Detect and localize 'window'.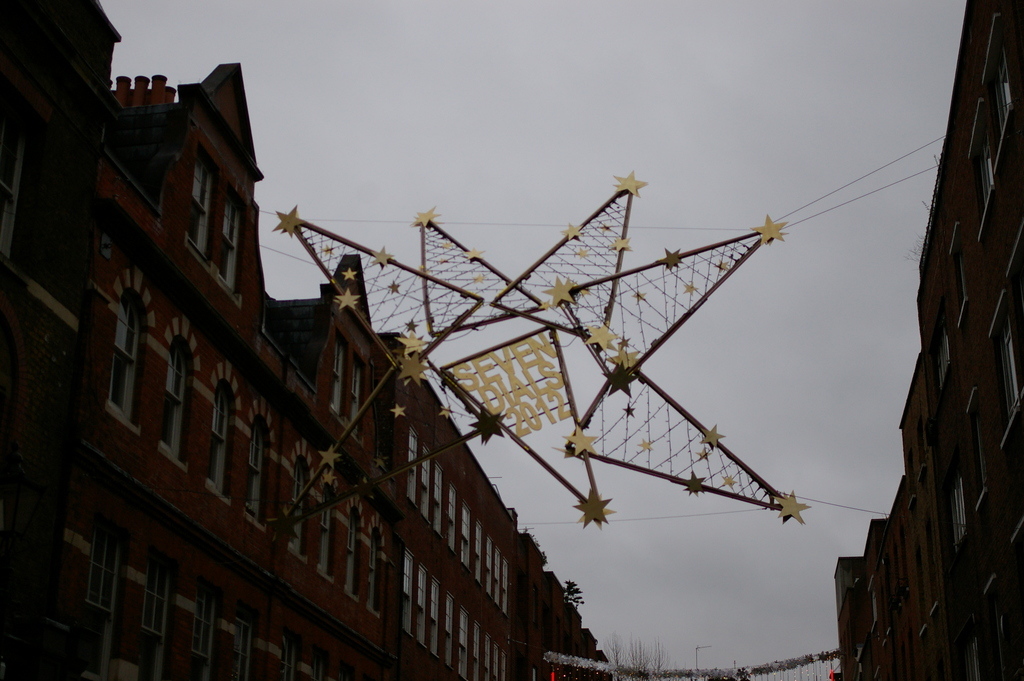
Localized at 905:448:915:510.
